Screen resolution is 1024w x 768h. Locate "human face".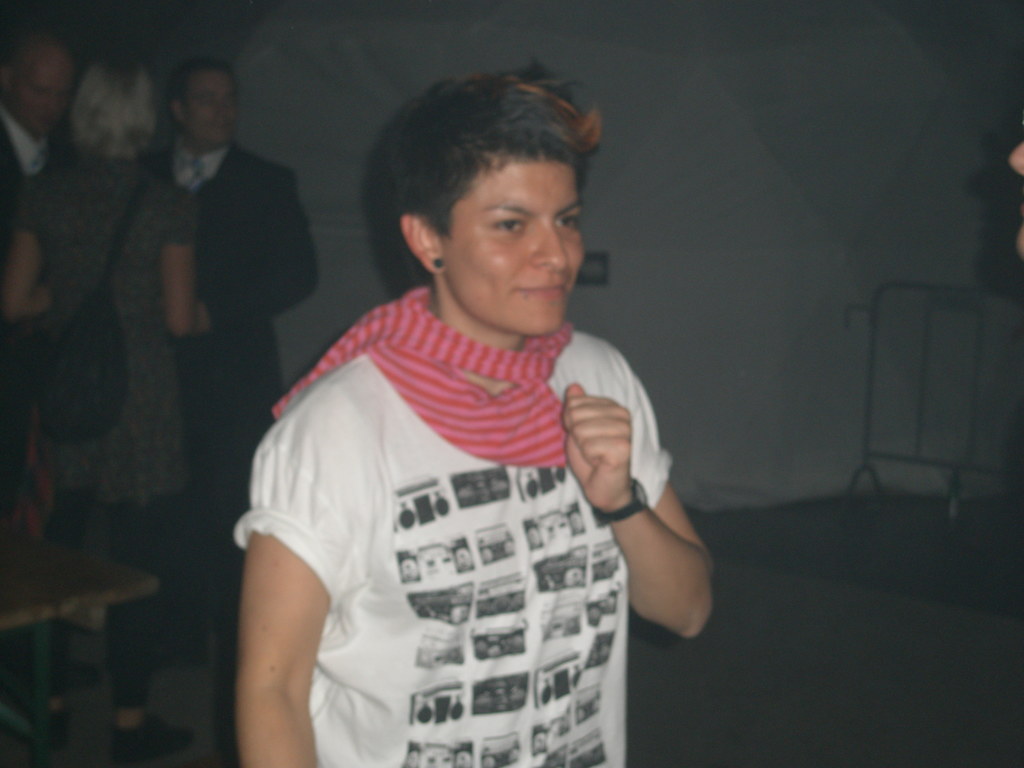
crop(17, 48, 73, 131).
